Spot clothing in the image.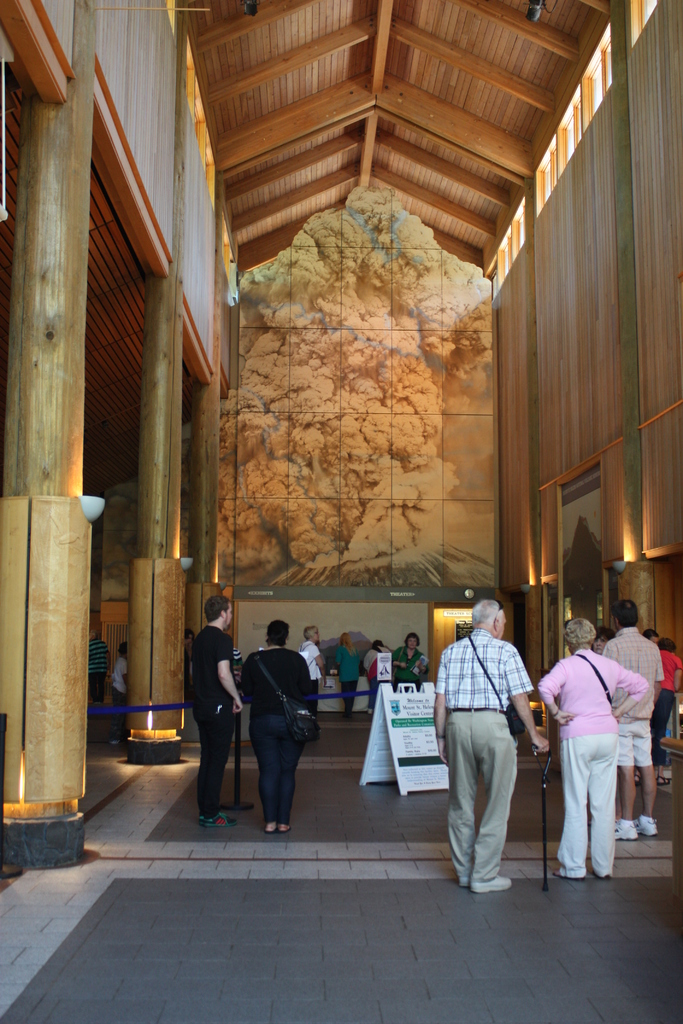
clothing found at x1=431, y1=633, x2=522, y2=885.
